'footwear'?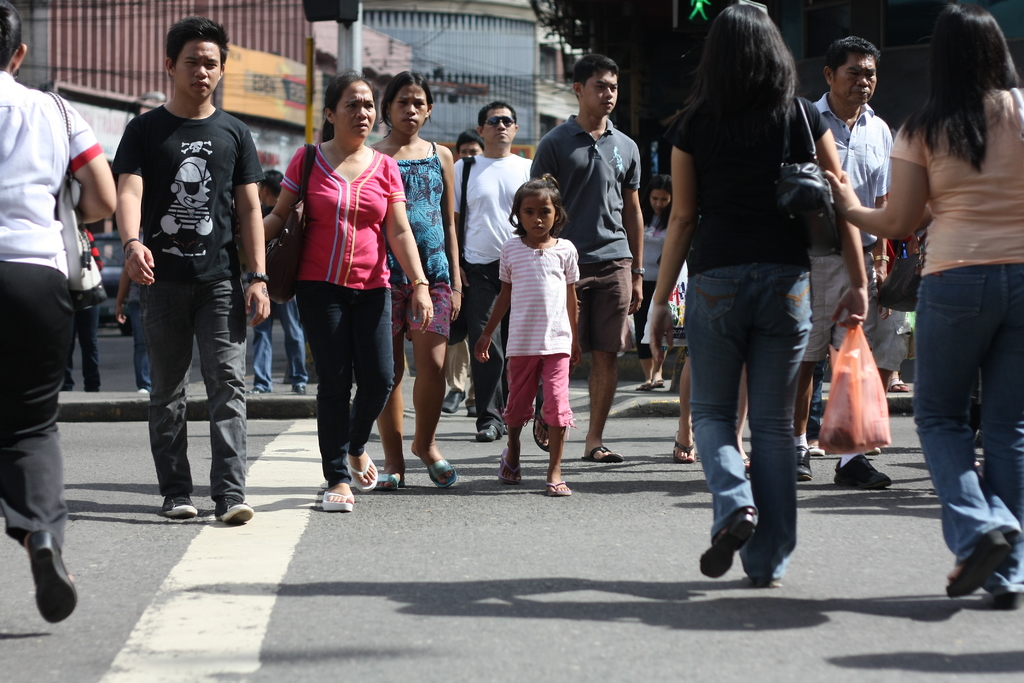
x1=163 y1=495 x2=200 y2=517
